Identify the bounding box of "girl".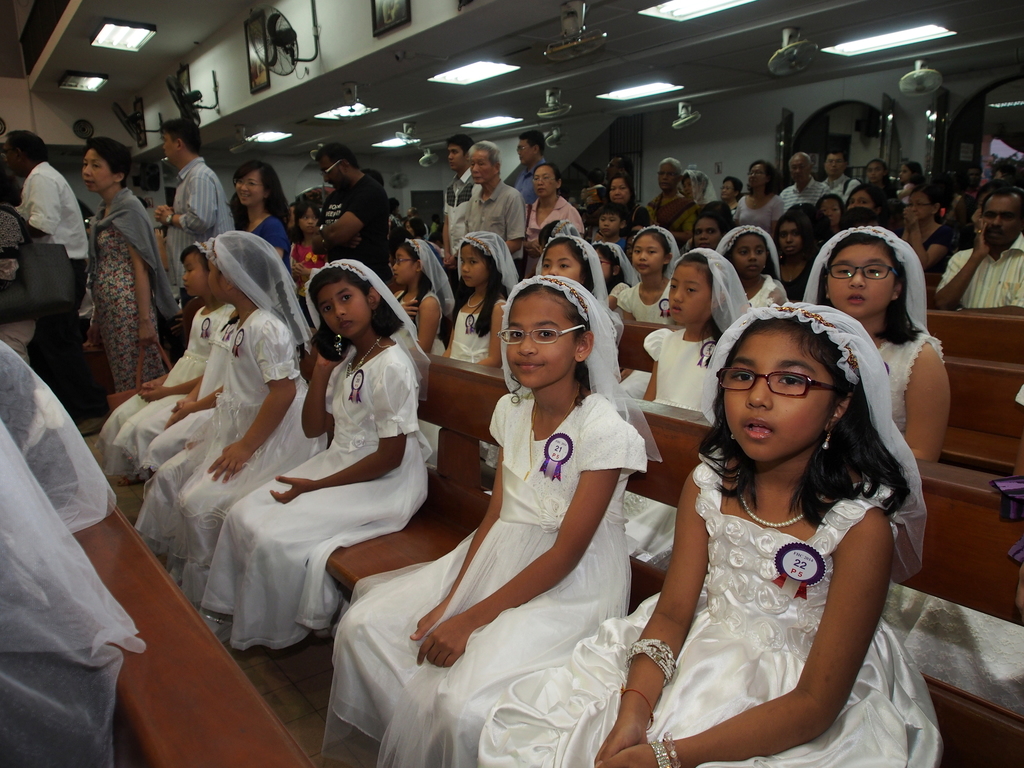
[x1=321, y1=271, x2=662, y2=767].
